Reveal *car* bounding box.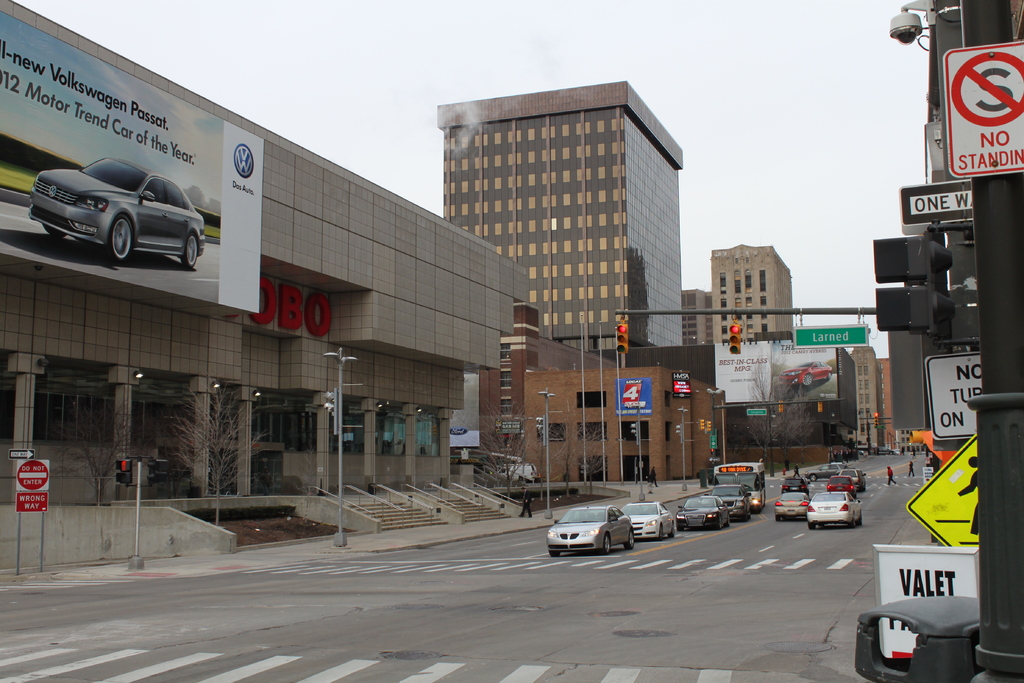
Revealed: 708, 482, 750, 521.
